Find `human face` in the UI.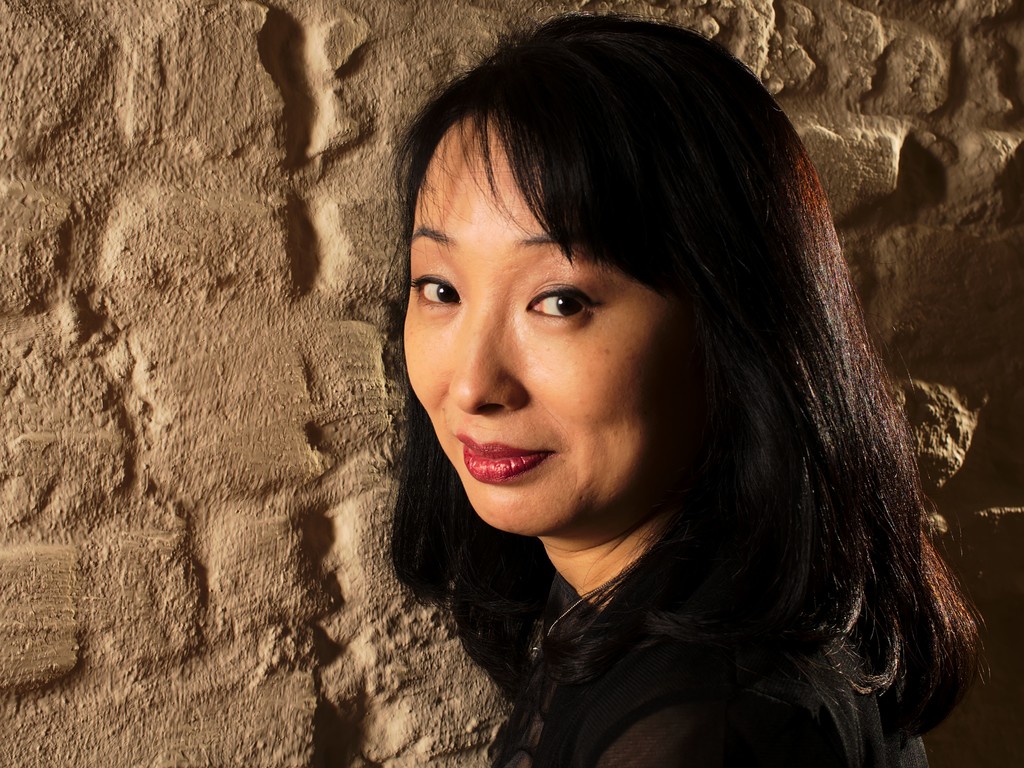
UI element at region(400, 139, 682, 535).
